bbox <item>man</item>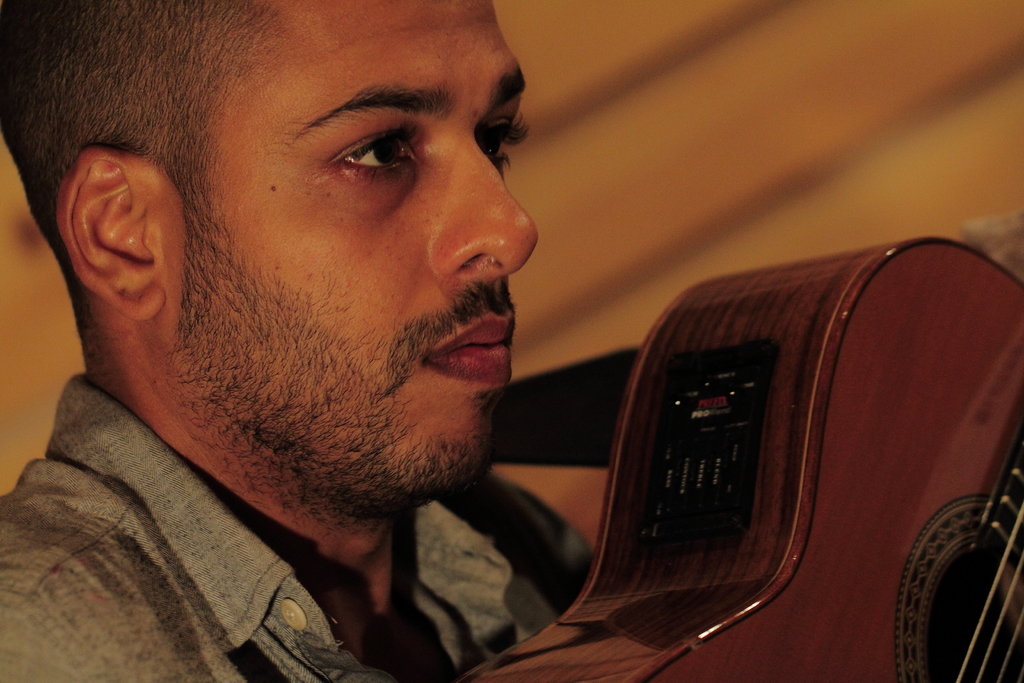
<box>0,2,712,682</box>
